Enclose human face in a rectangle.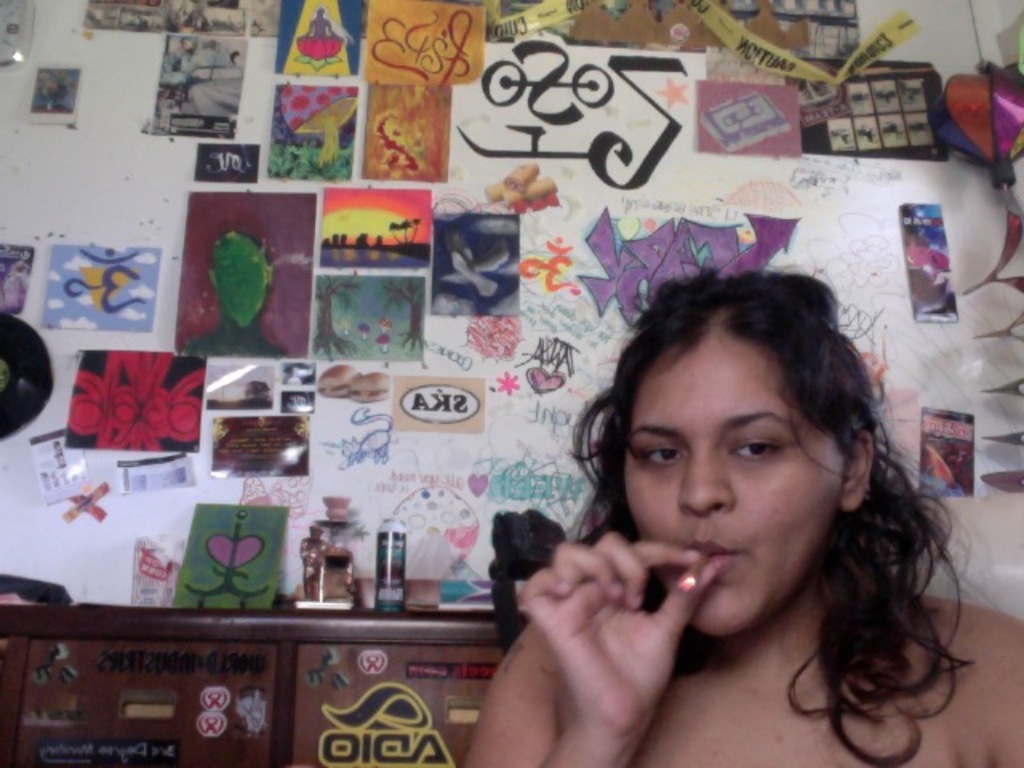
(x1=619, y1=331, x2=835, y2=627).
